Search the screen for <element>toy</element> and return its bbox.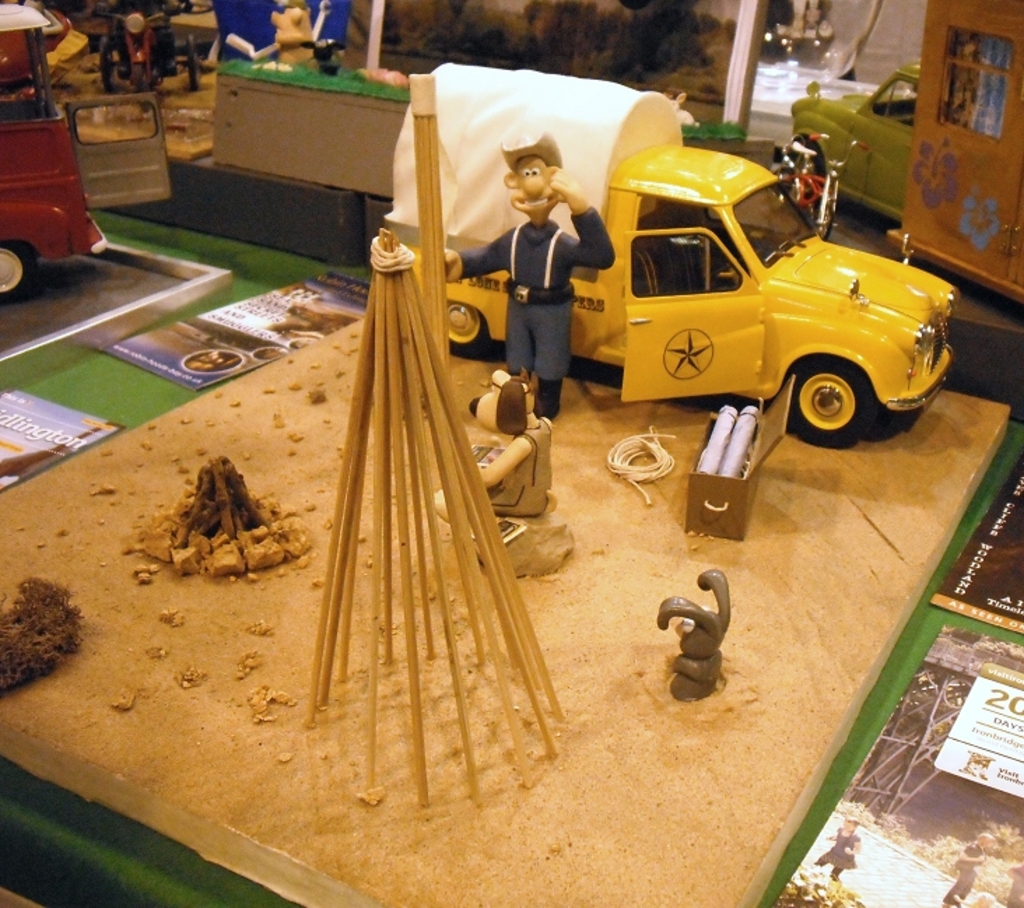
Found: l=659, t=564, r=734, b=709.
